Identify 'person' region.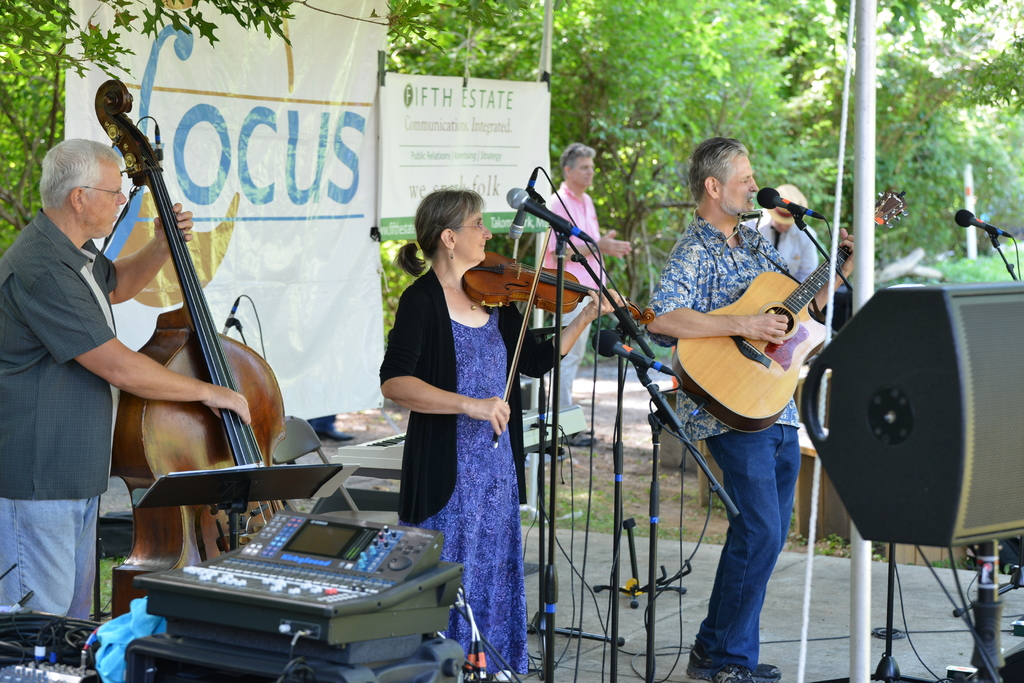
Region: 380:195:623:682.
